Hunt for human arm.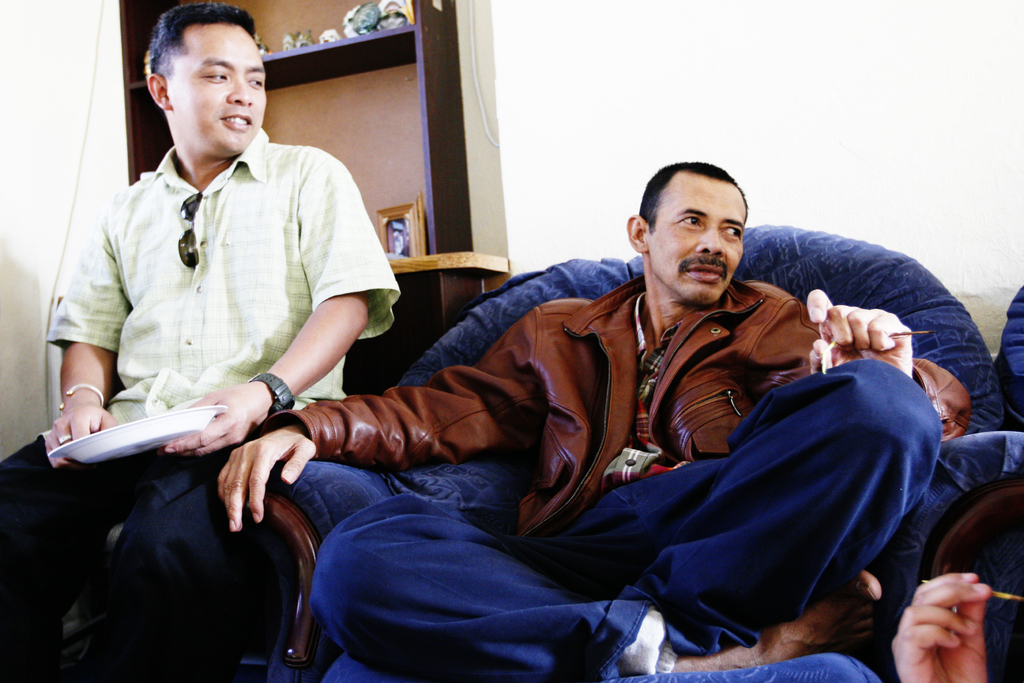
Hunted down at (896, 557, 995, 682).
